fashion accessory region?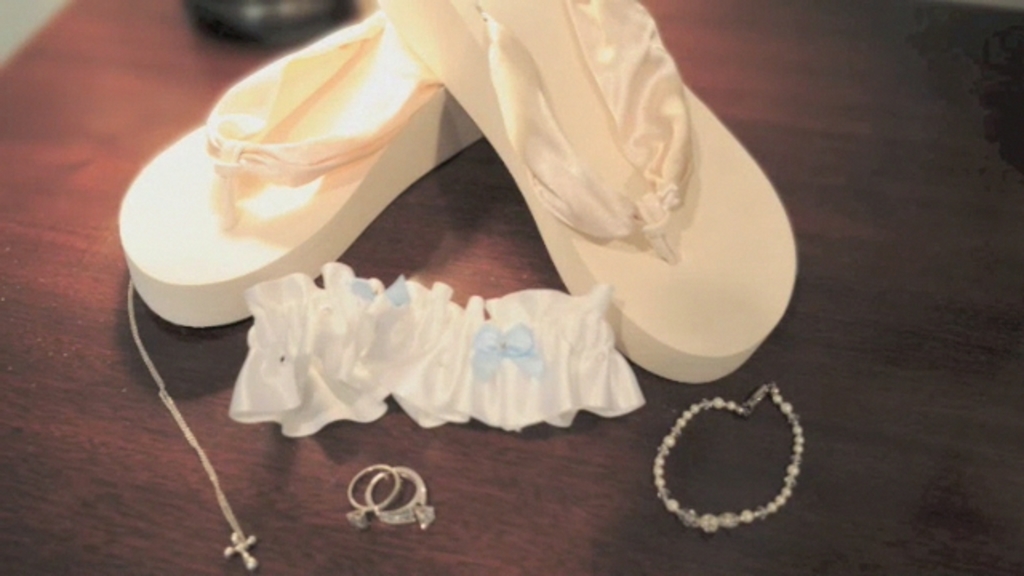
Rect(117, 5, 485, 336)
